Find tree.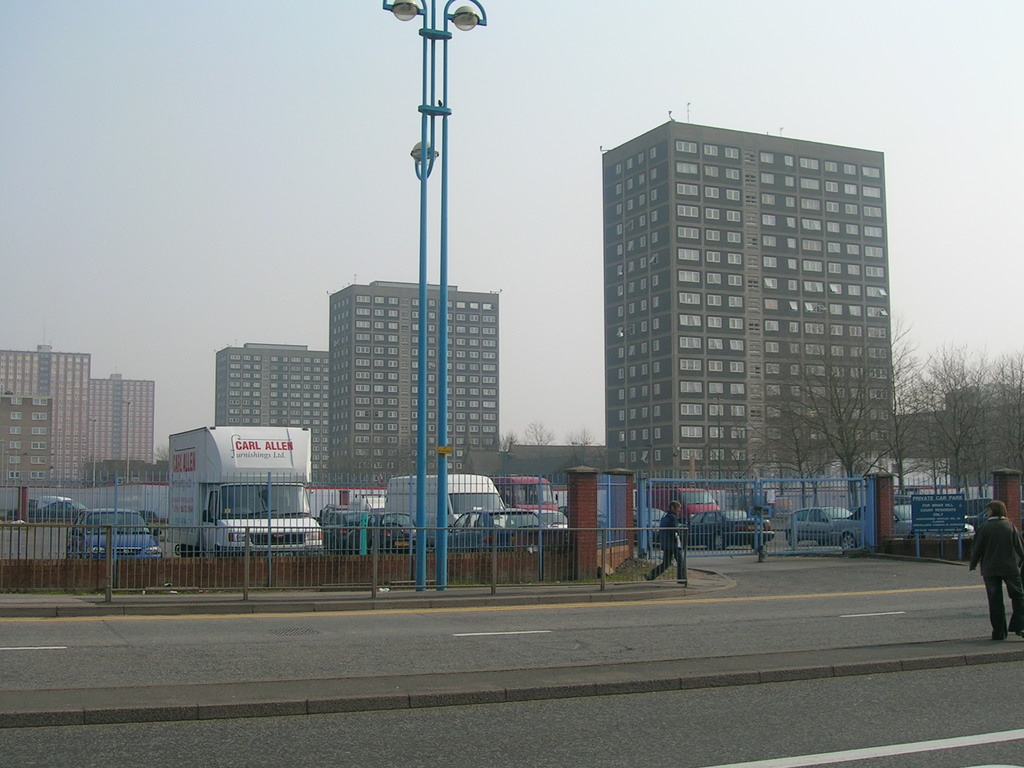
x1=759 y1=320 x2=934 y2=513.
